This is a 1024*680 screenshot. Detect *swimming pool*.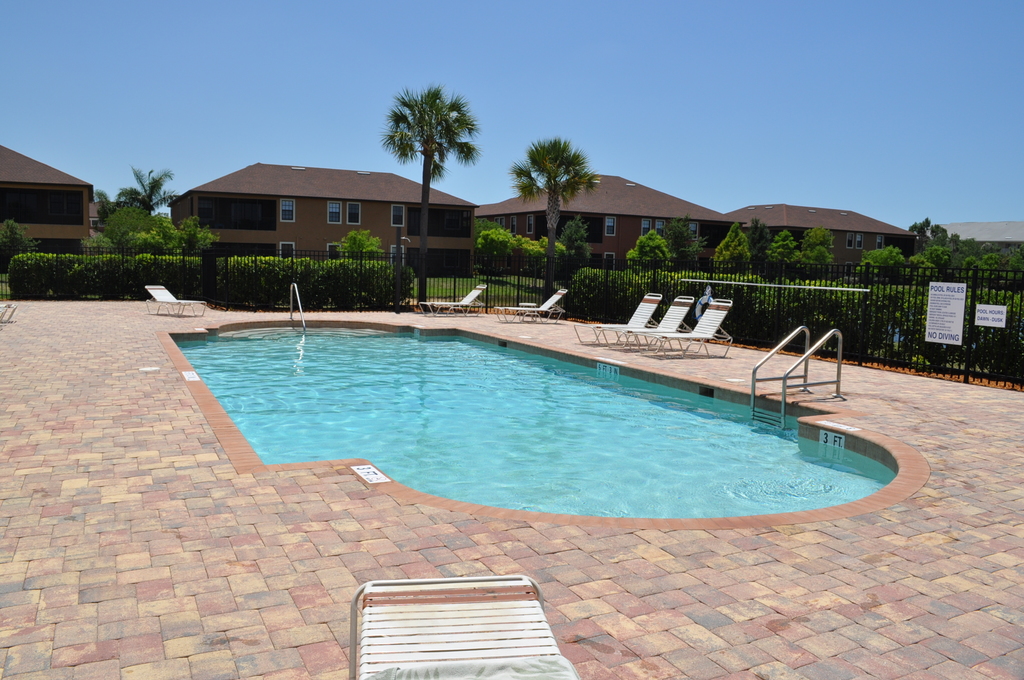
x1=121, y1=302, x2=909, y2=542.
